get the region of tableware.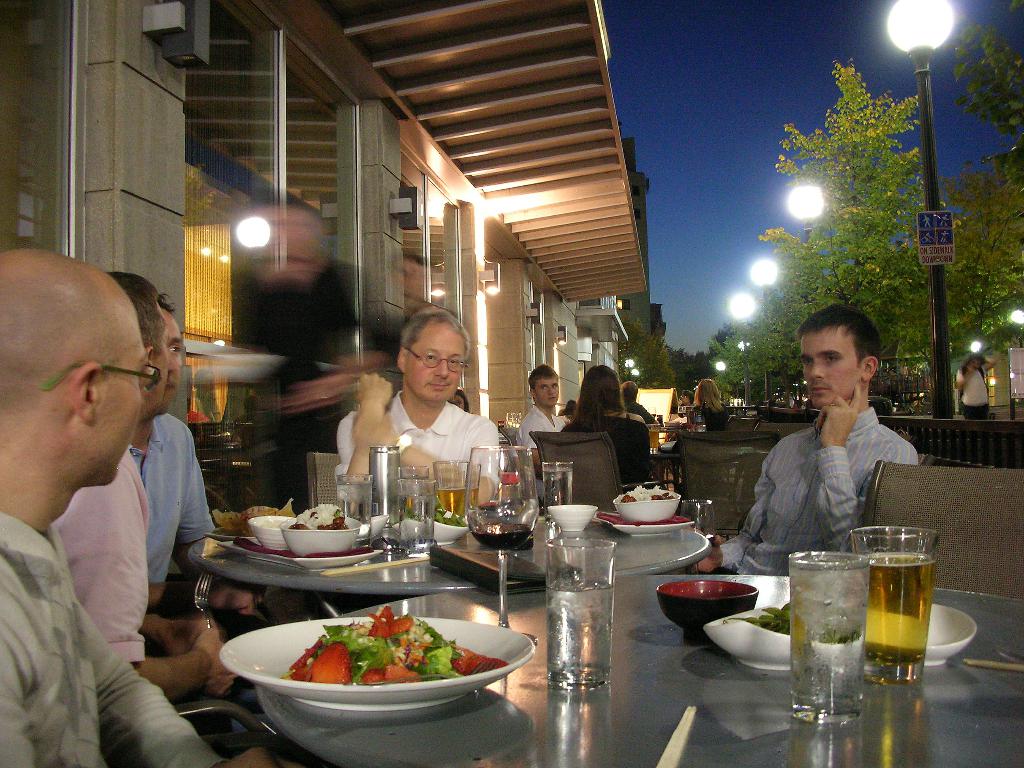
[541,495,604,518].
